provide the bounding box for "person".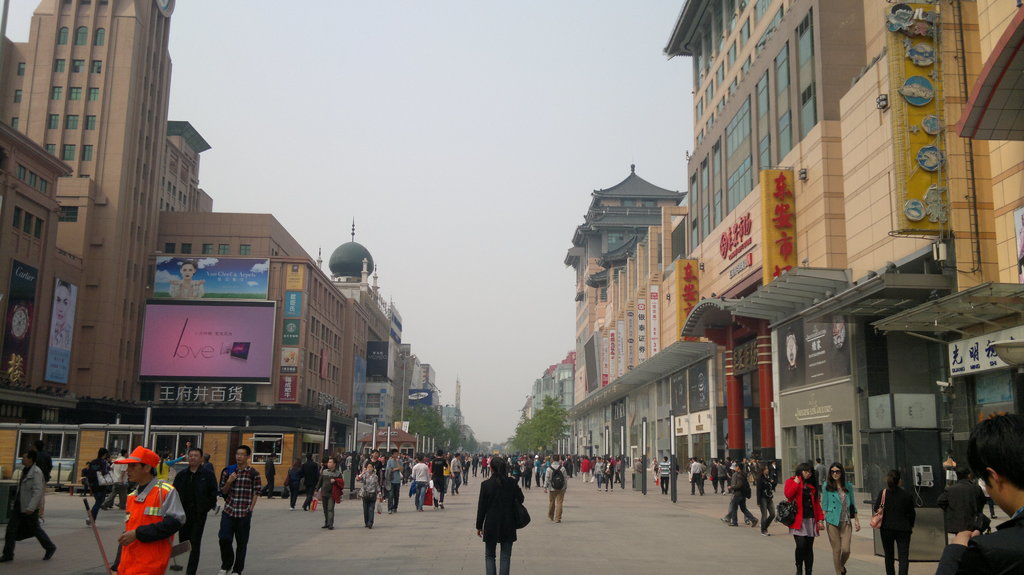
x1=463, y1=452, x2=468, y2=487.
